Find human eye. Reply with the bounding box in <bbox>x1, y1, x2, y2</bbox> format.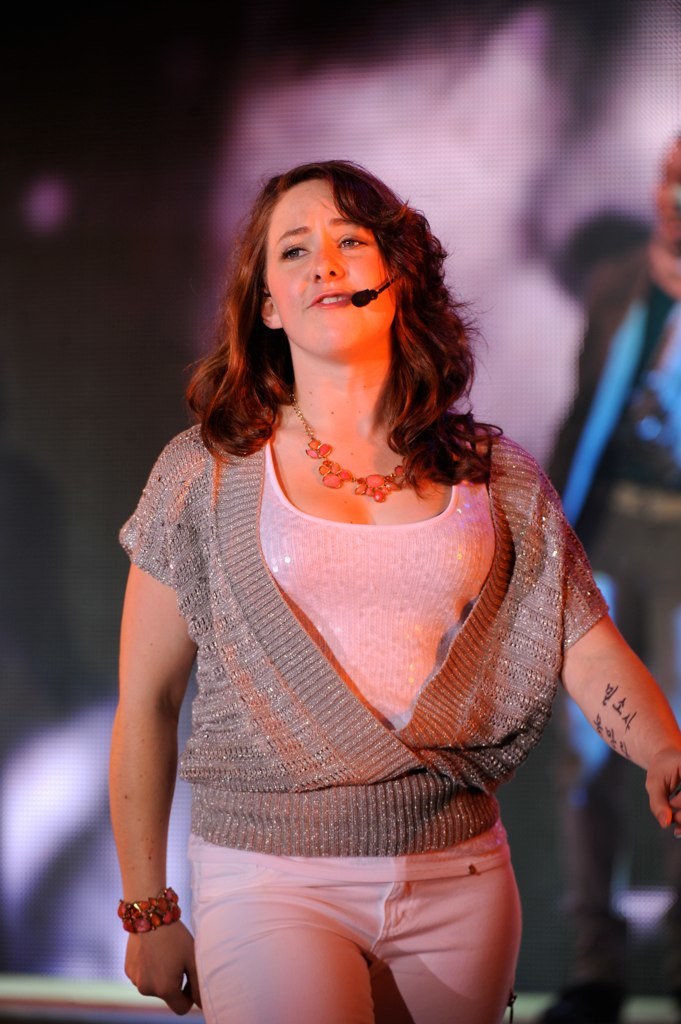
<bbox>283, 247, 308, 261</bbox>.
